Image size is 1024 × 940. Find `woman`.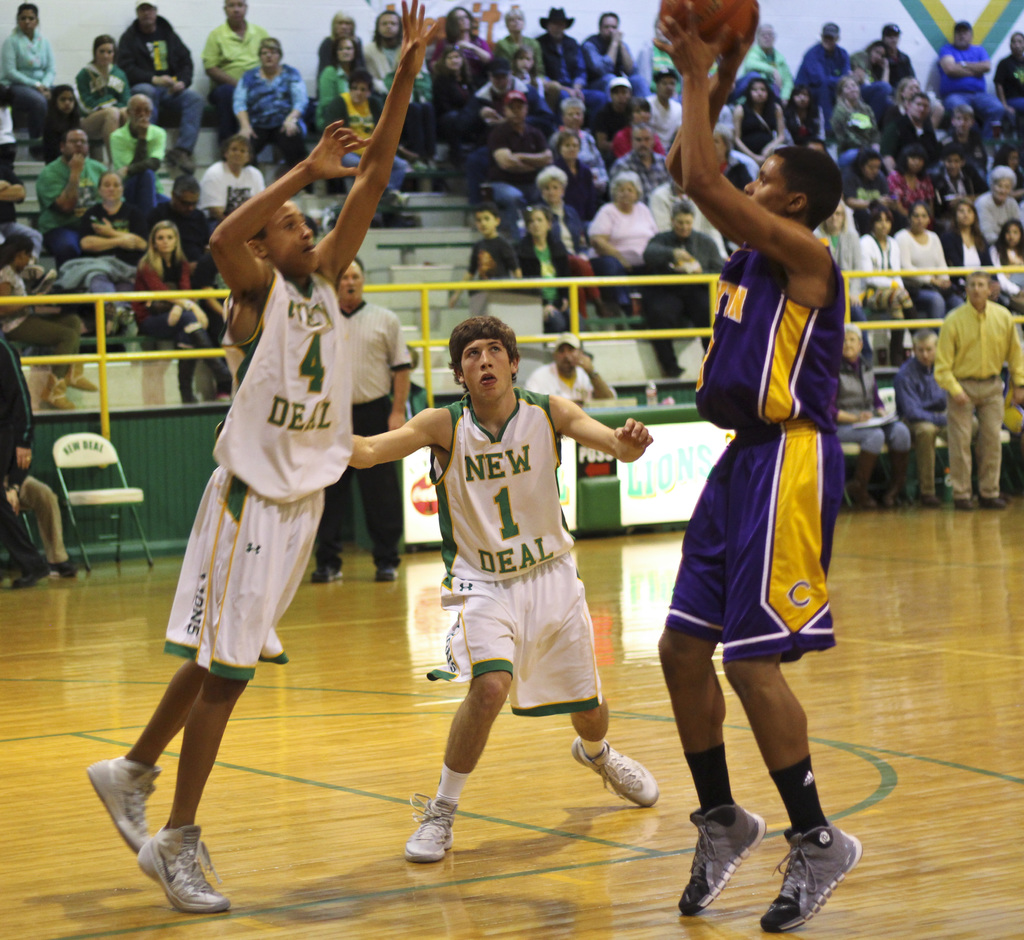
(0, 230, 100, 410).
